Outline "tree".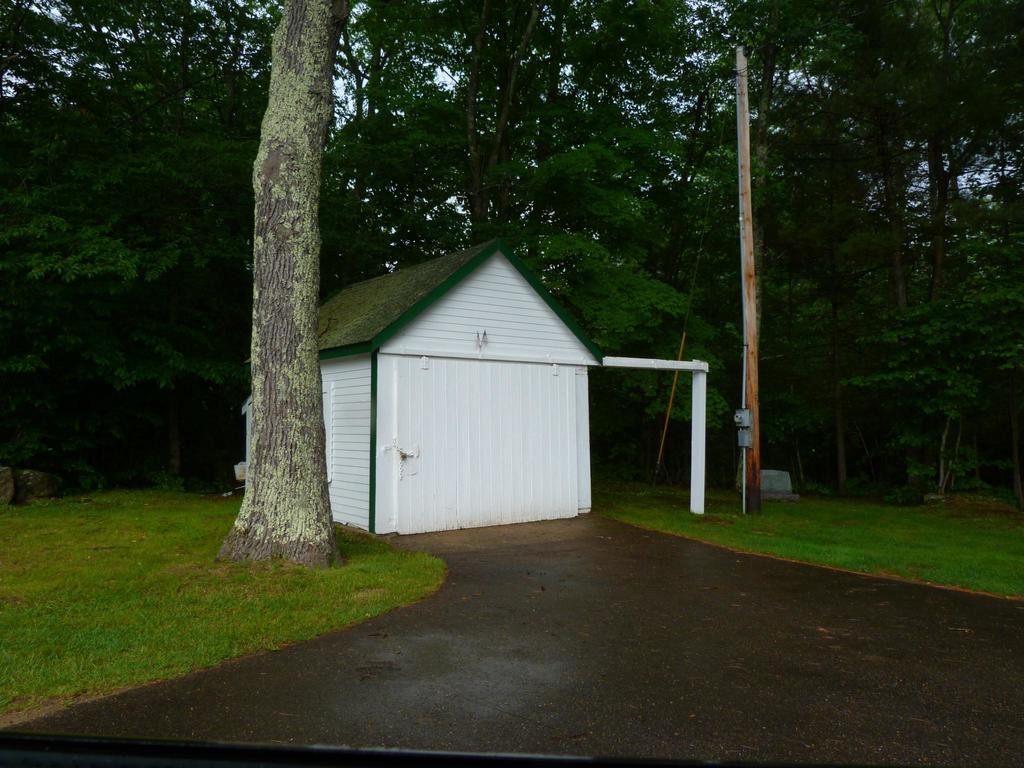
Outline: x1=221 y1=0 x2=356 y2=569.
